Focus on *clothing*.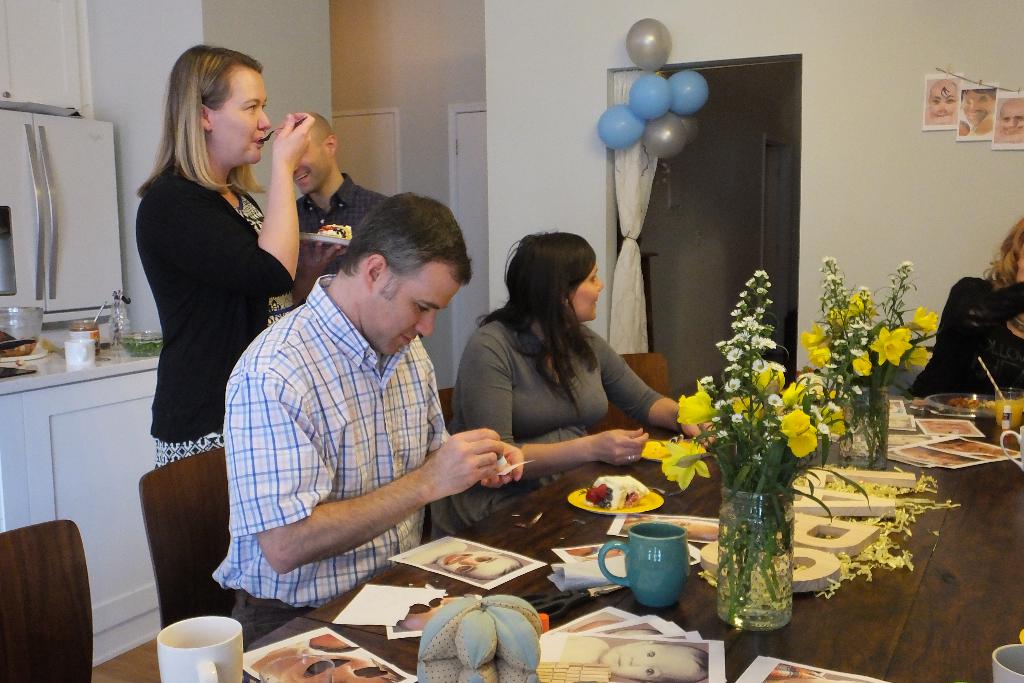
Focused at [x1=904, y1=277, x2=1023, y2=400].
